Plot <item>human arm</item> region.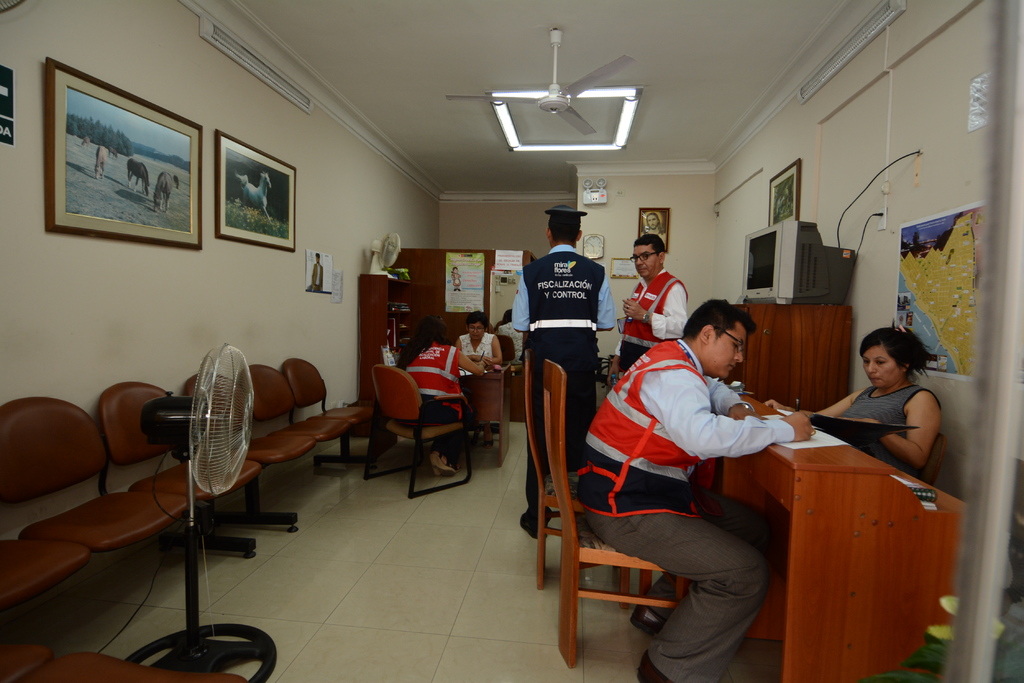
Plotted at {"x1": 465, "y1": 335, "x2": 505, "y2": 367}.
